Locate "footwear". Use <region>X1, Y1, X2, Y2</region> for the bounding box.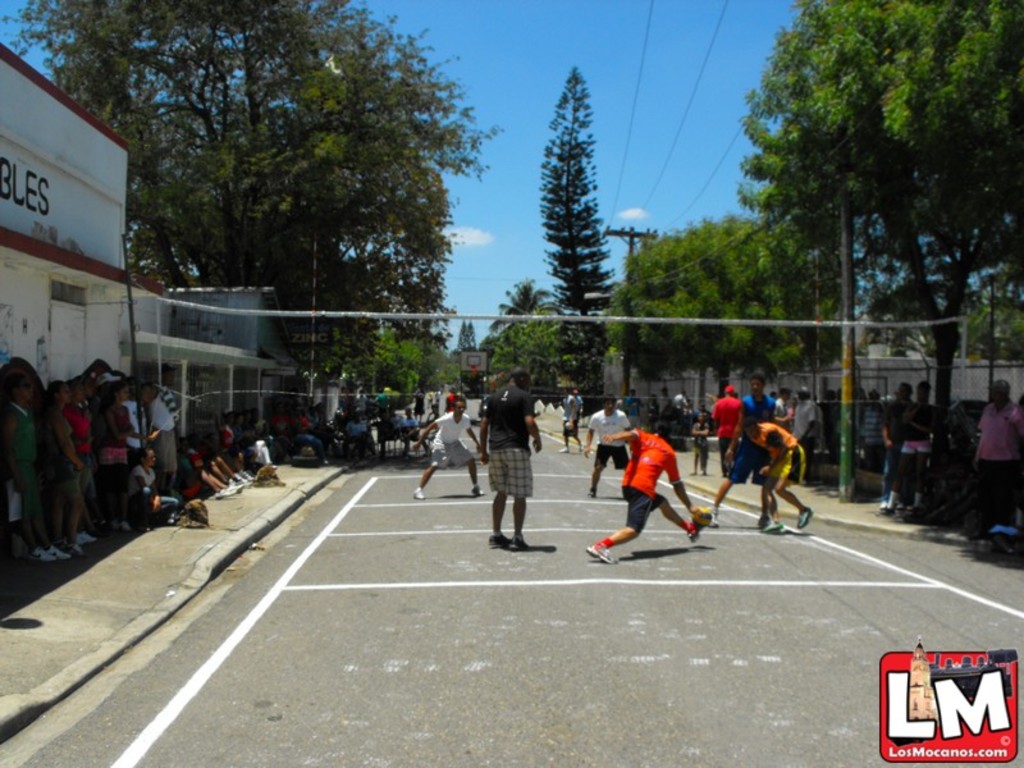
<region>799, 506, 810, 529</region>.
